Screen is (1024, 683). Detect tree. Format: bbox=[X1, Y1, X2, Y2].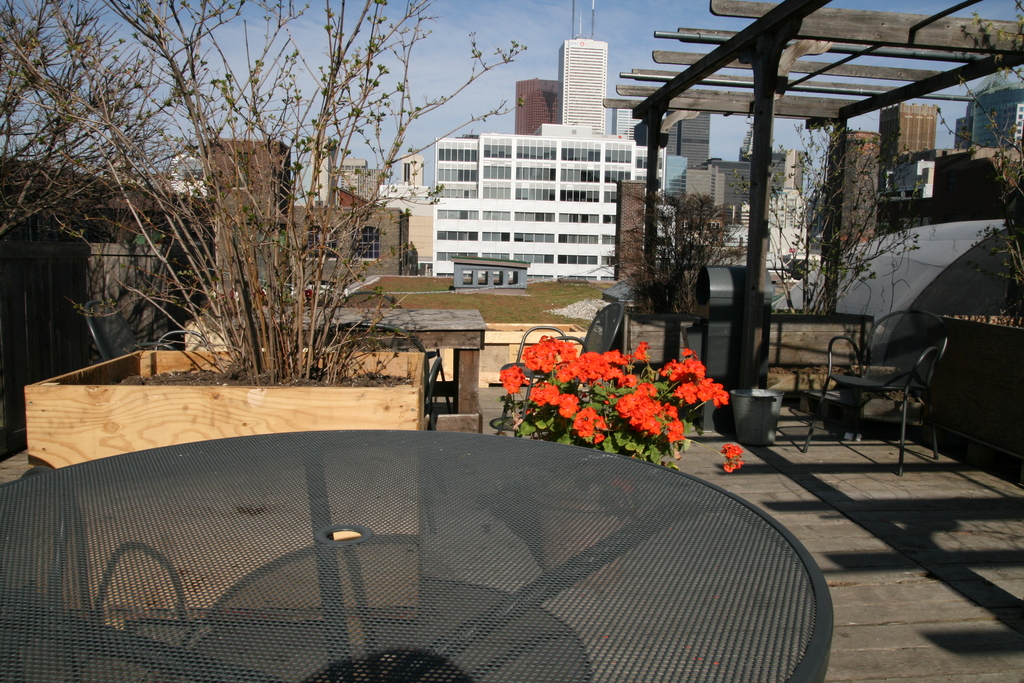
bbox=[72, 91, 434, 397].
